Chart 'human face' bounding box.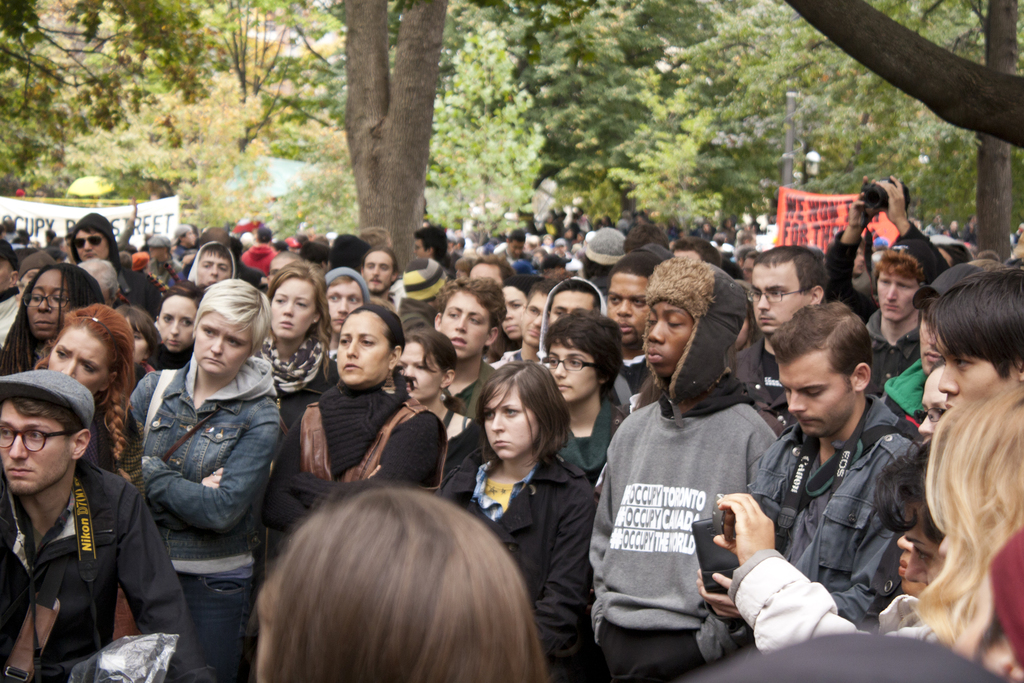
Charted: x1=779, y1=348, x2=856, y2=435.
